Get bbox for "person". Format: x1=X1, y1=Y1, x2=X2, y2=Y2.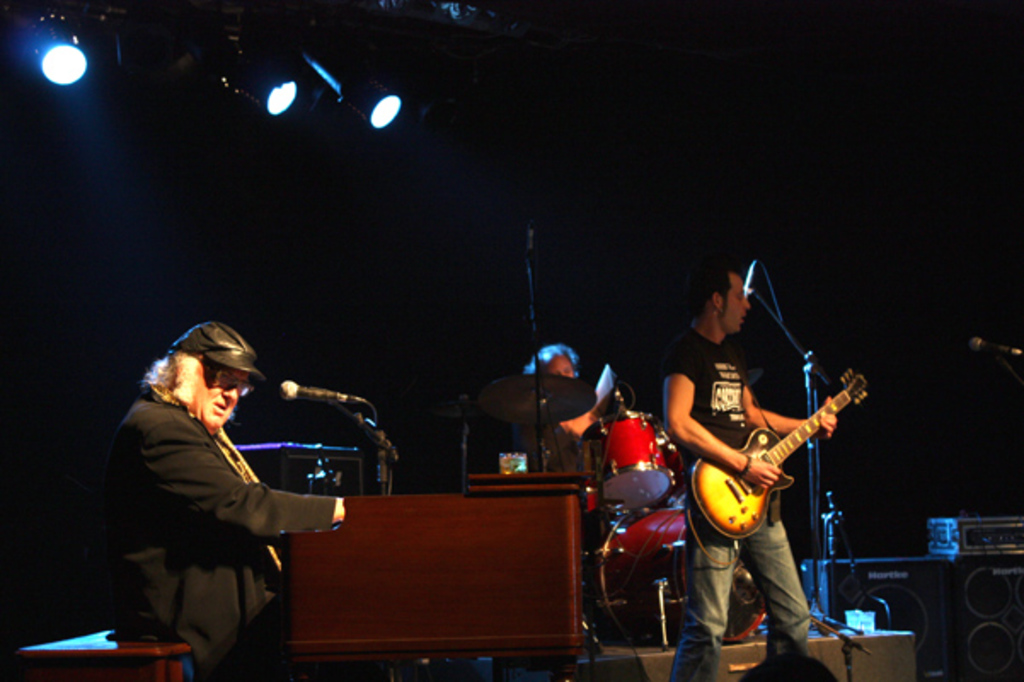
x1=516, y1=346, x2=617, y2=474.
